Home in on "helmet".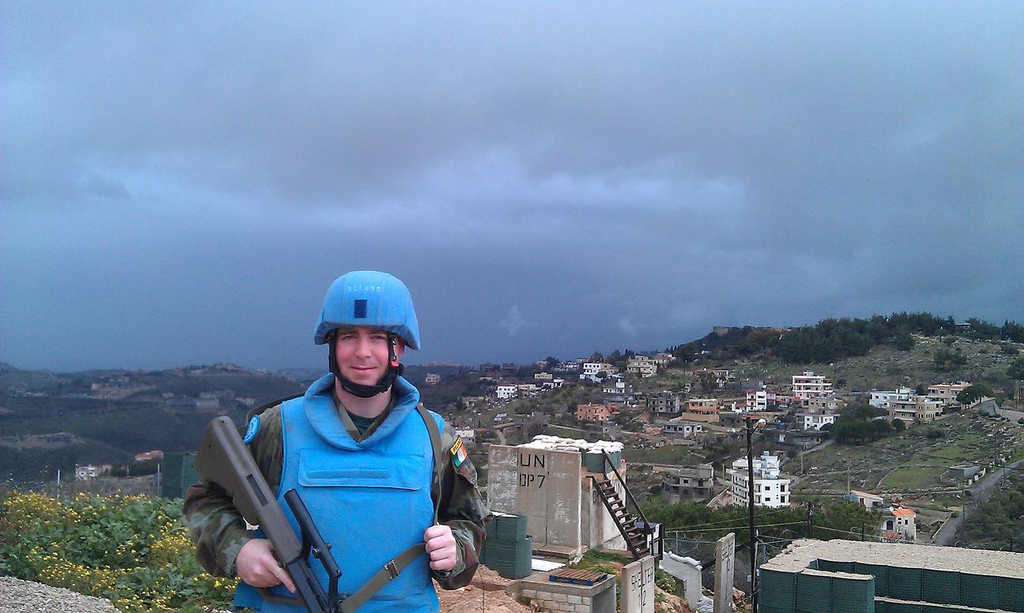
Homed in at select_region(311, 273, 415, 410).
